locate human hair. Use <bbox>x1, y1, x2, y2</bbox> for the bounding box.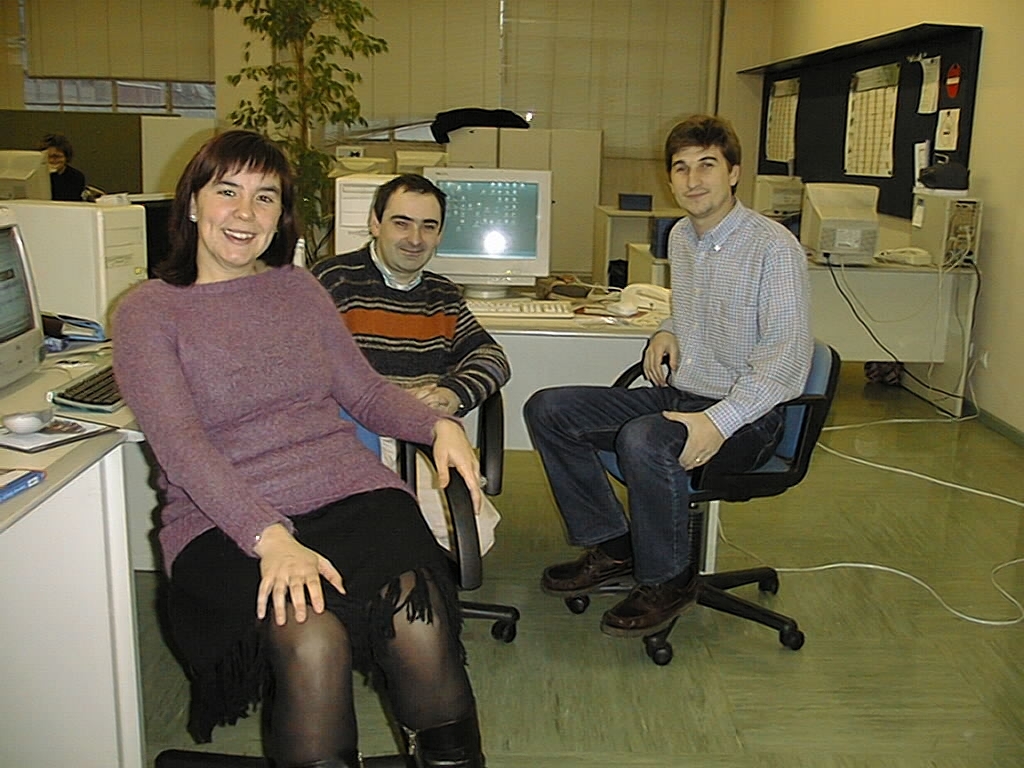
<bbox>662, 113, 744, 180</bbox>.
